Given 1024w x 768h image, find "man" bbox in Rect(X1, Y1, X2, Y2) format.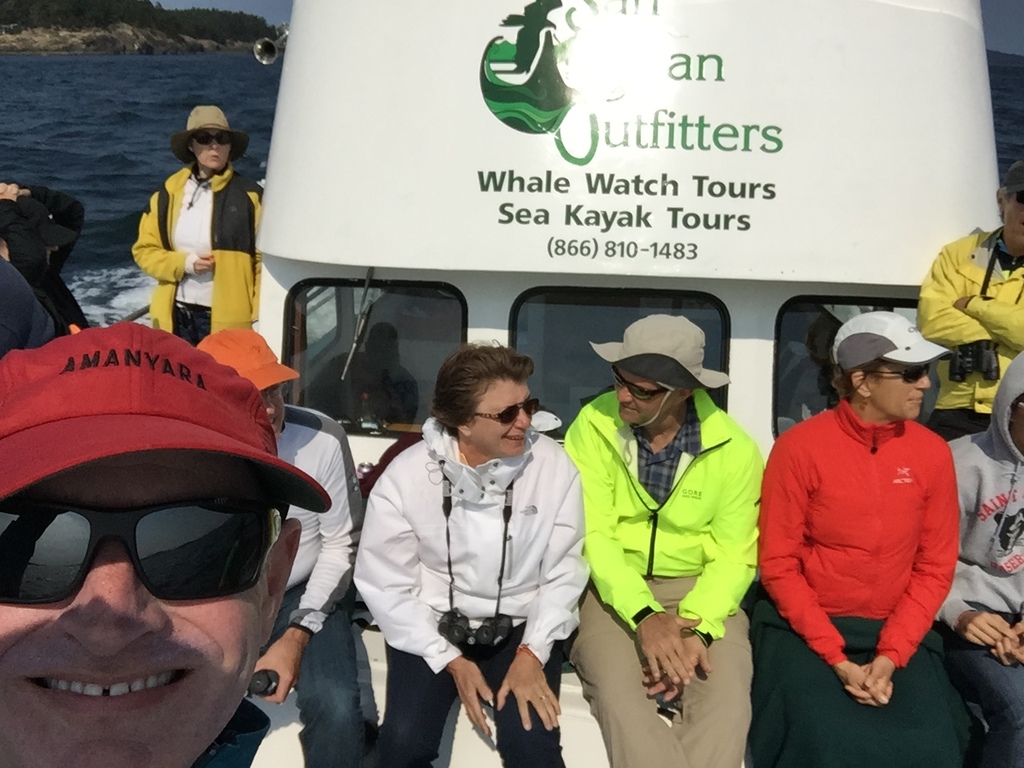
Rect(913, 159, 1023, 447).
